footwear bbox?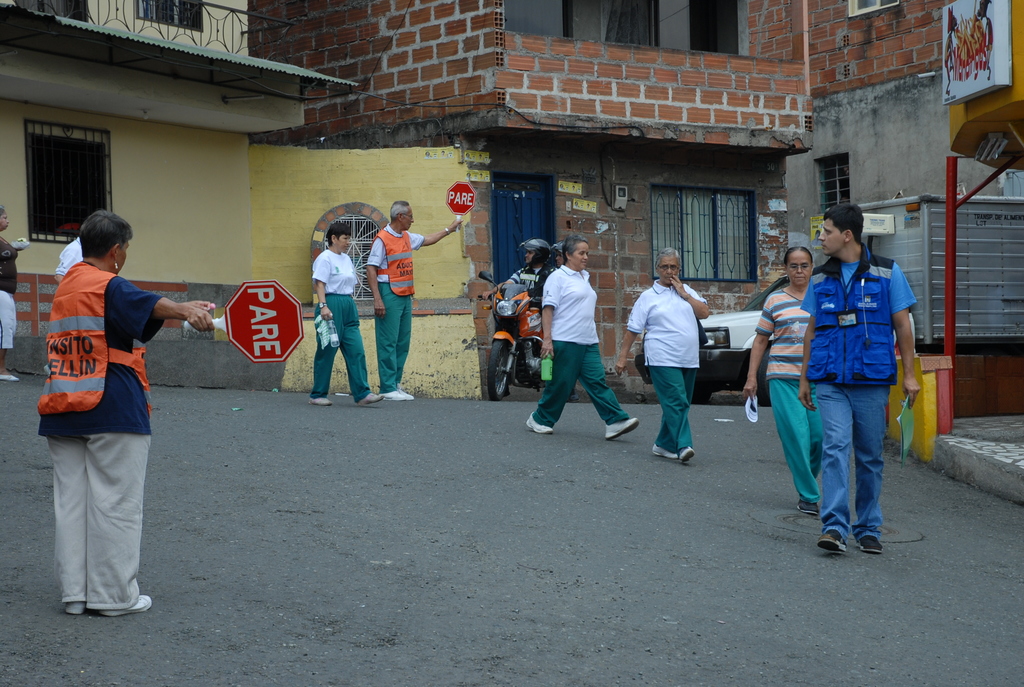
bbox=[861, 535, 879, 555]
